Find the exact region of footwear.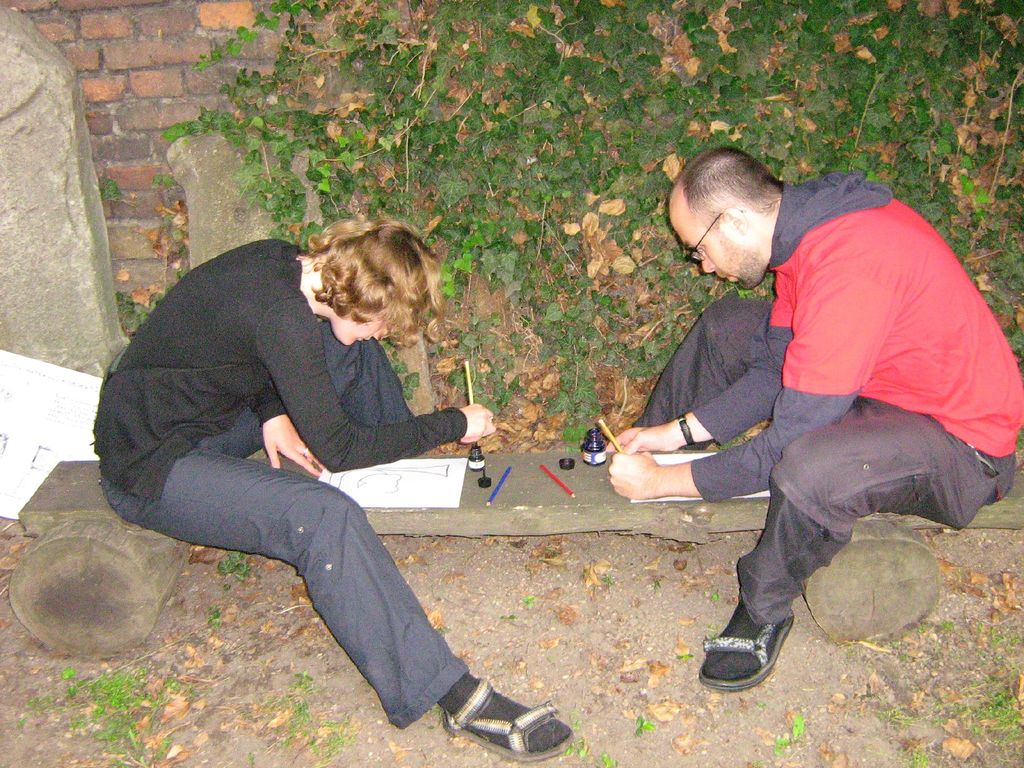
Exact region: {"x1": 443, "y1": 675, "x2": 572, "y2": 760}.
